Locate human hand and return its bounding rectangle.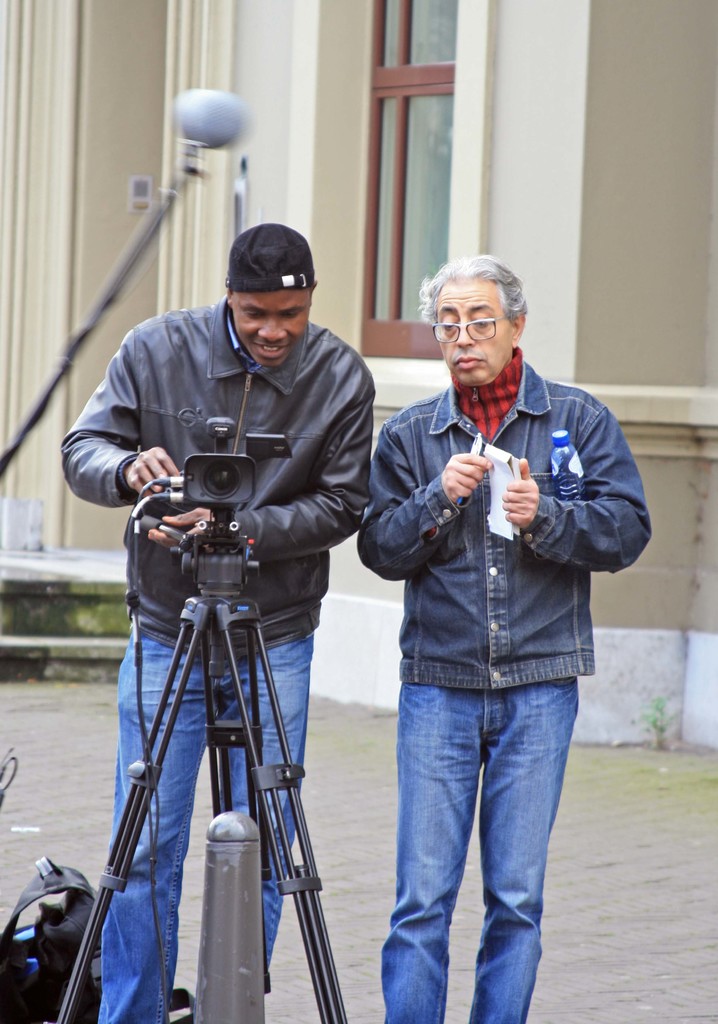
box=[502, 456, 539, 529].
